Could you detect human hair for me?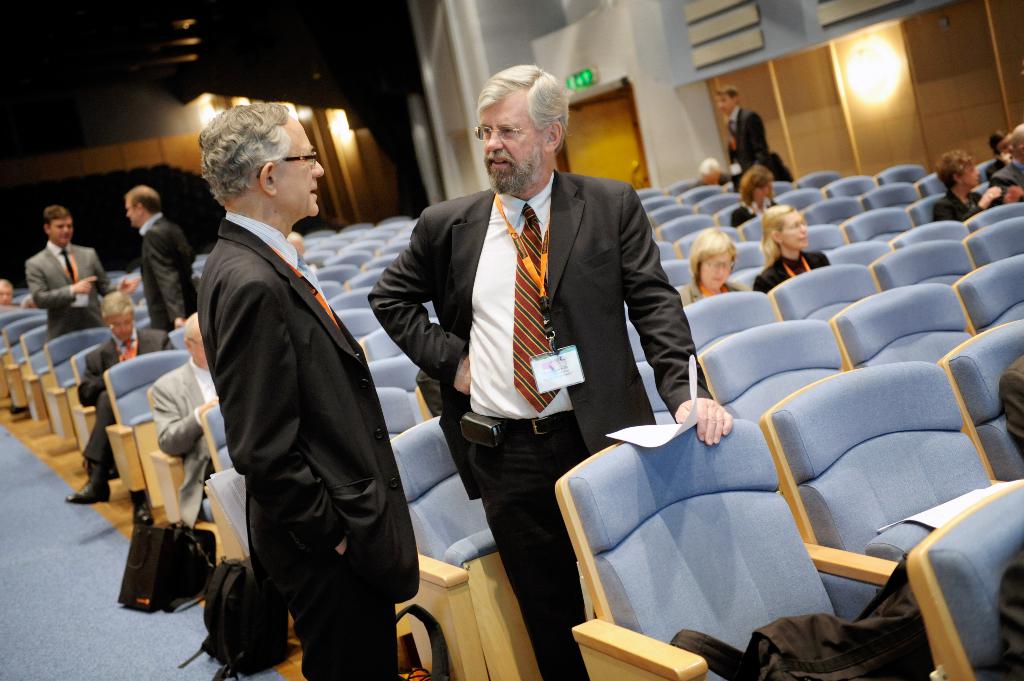
Detection result: 934,147,976,189.
